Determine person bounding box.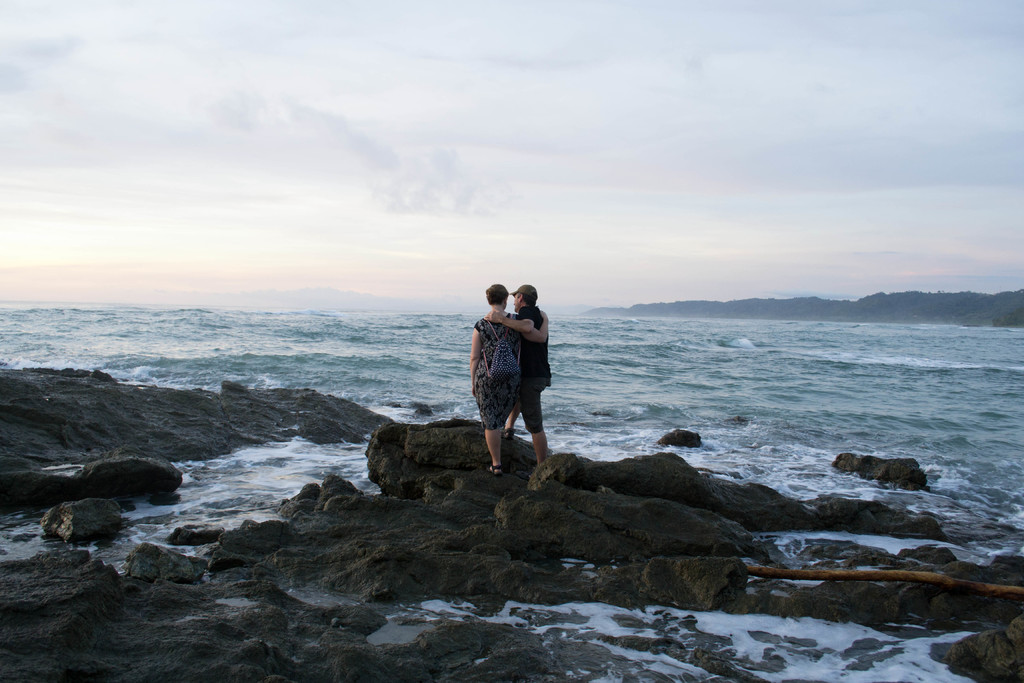
Determined: 466,279,552,479.
